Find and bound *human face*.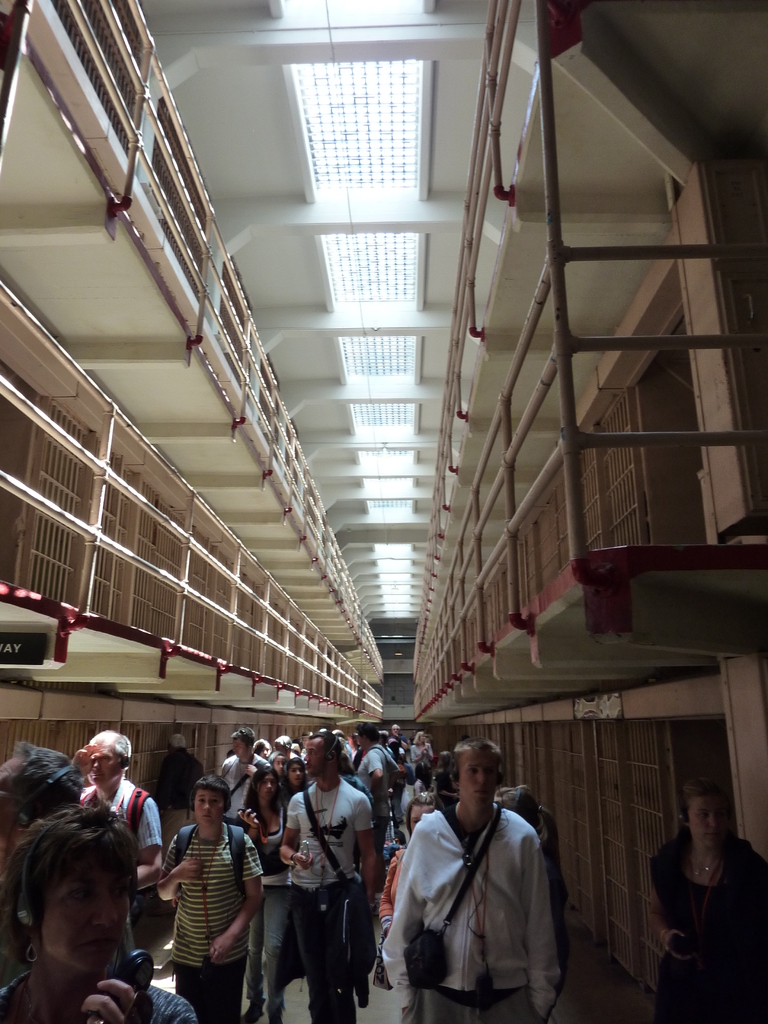
Bound: bbox=(0, 755, 27, 817).
